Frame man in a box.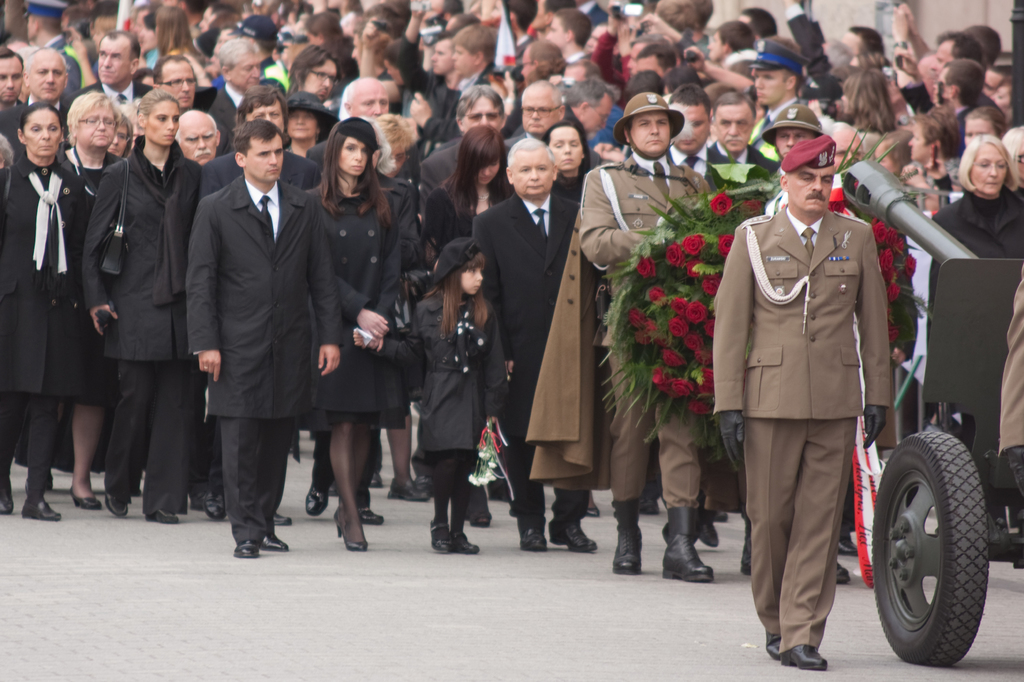
box(420, 86, 514, 206).
